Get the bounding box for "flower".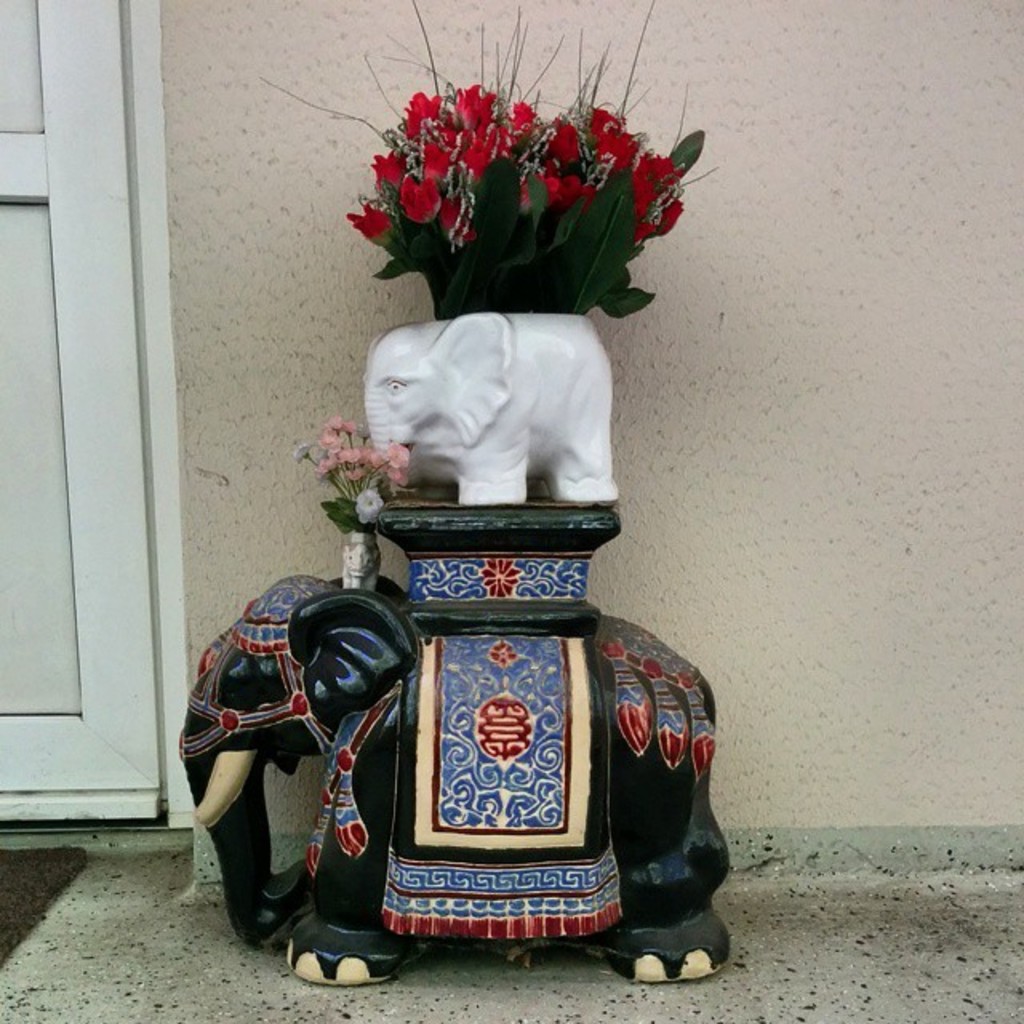
(421,136,461,181).
